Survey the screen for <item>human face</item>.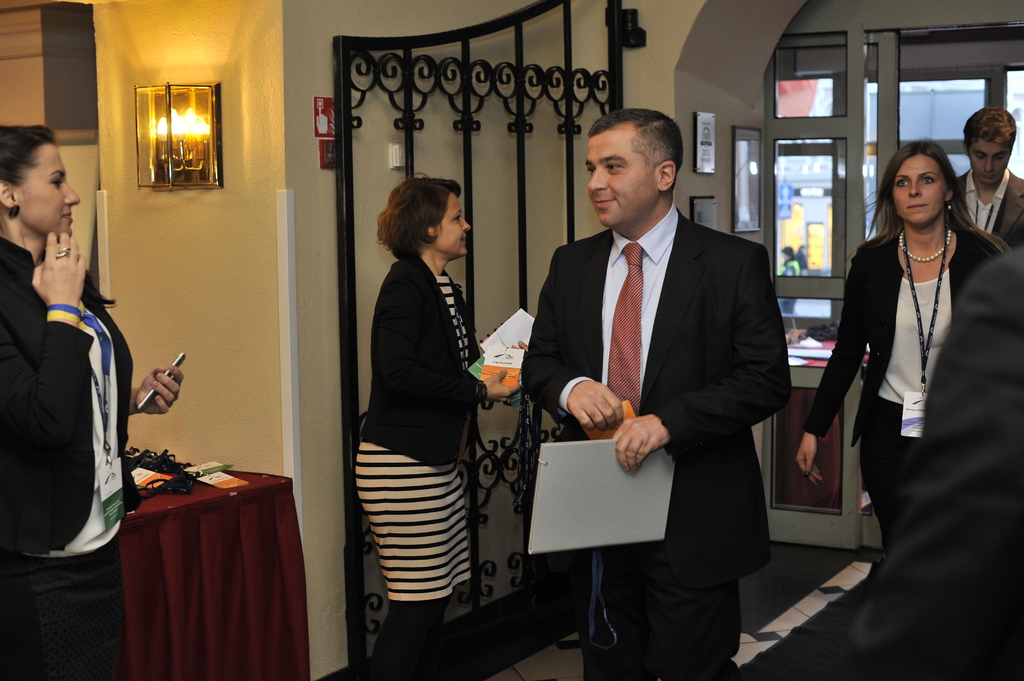
Survey found: pyautogui.locateOnScreen(585, 138, 655, 226).
